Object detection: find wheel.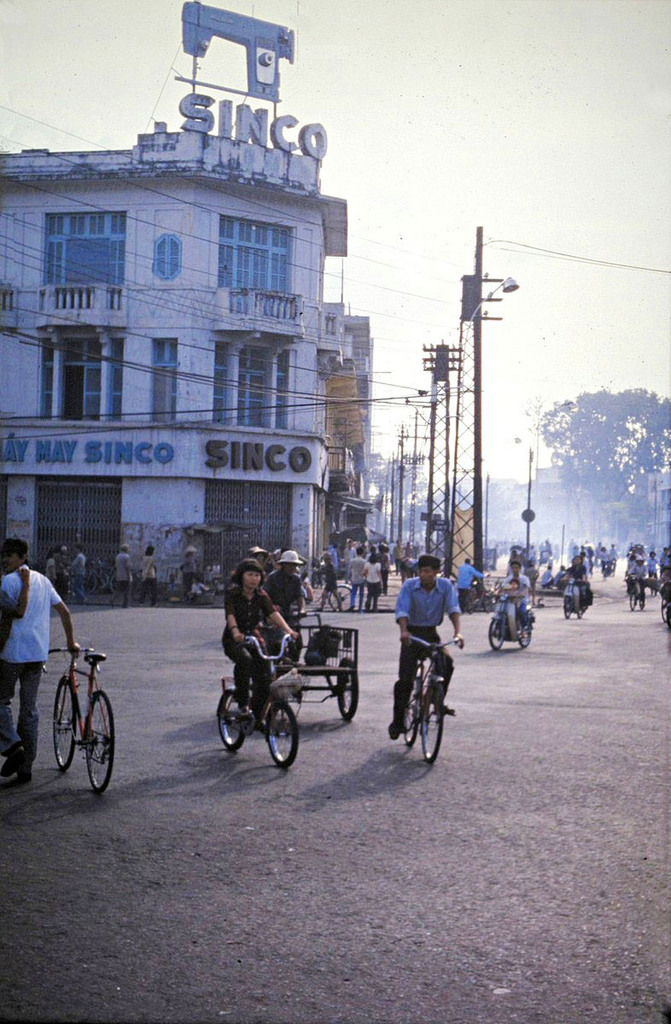
49, 679, 72, 767.
